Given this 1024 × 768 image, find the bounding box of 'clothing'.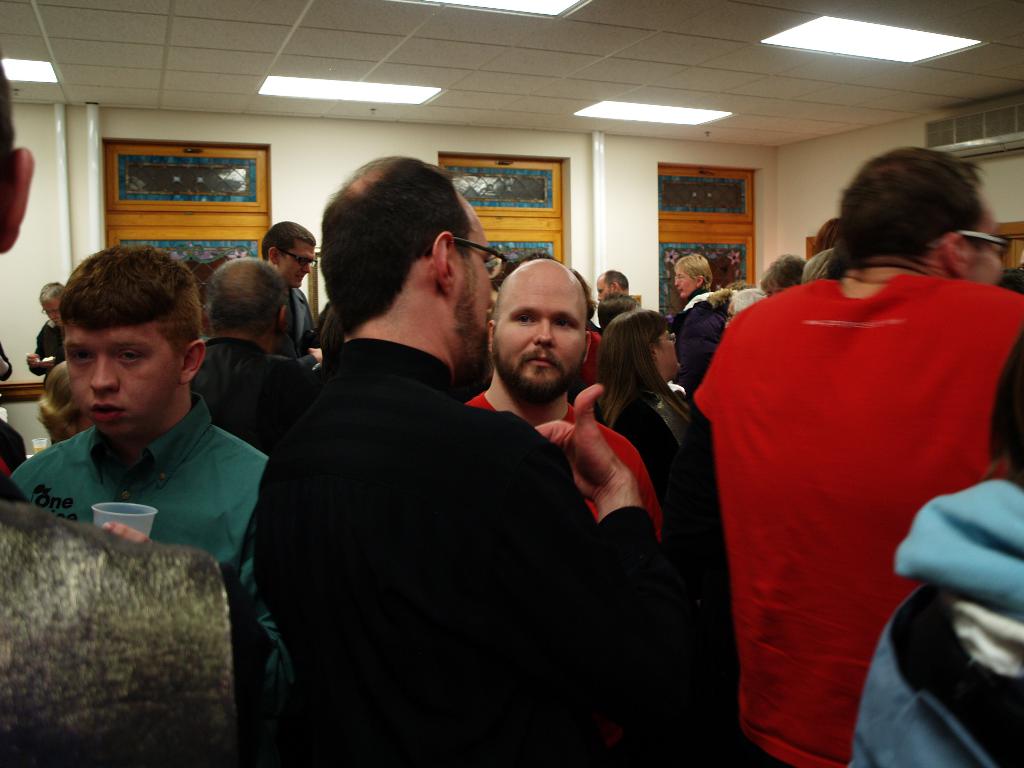
detection(231, 335, 701, 760).
